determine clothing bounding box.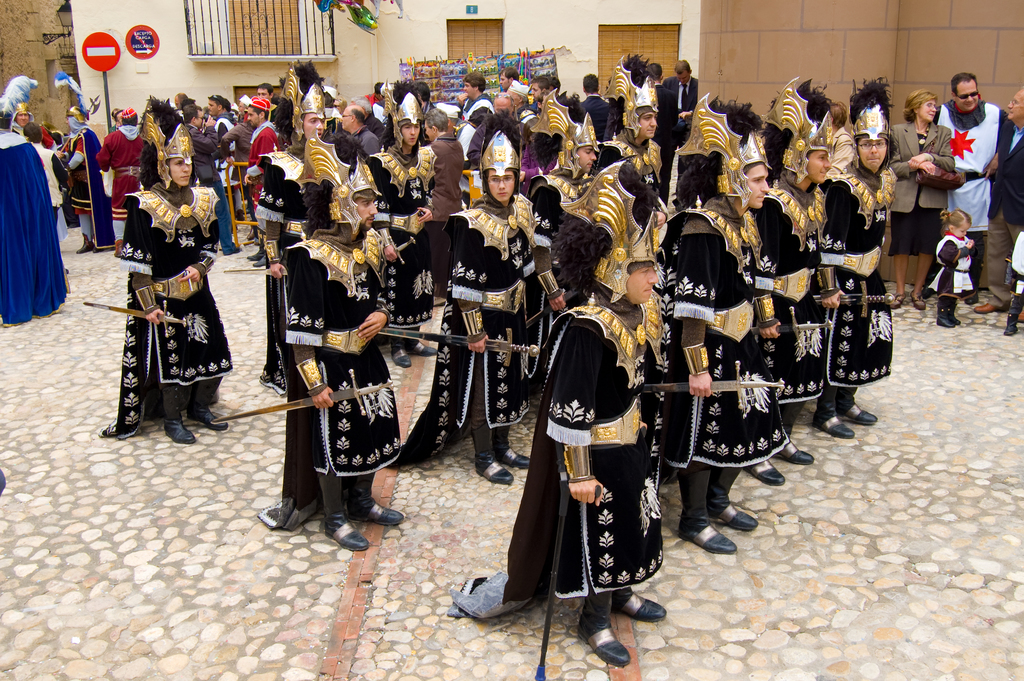
Determined: [106,180,231,445].
